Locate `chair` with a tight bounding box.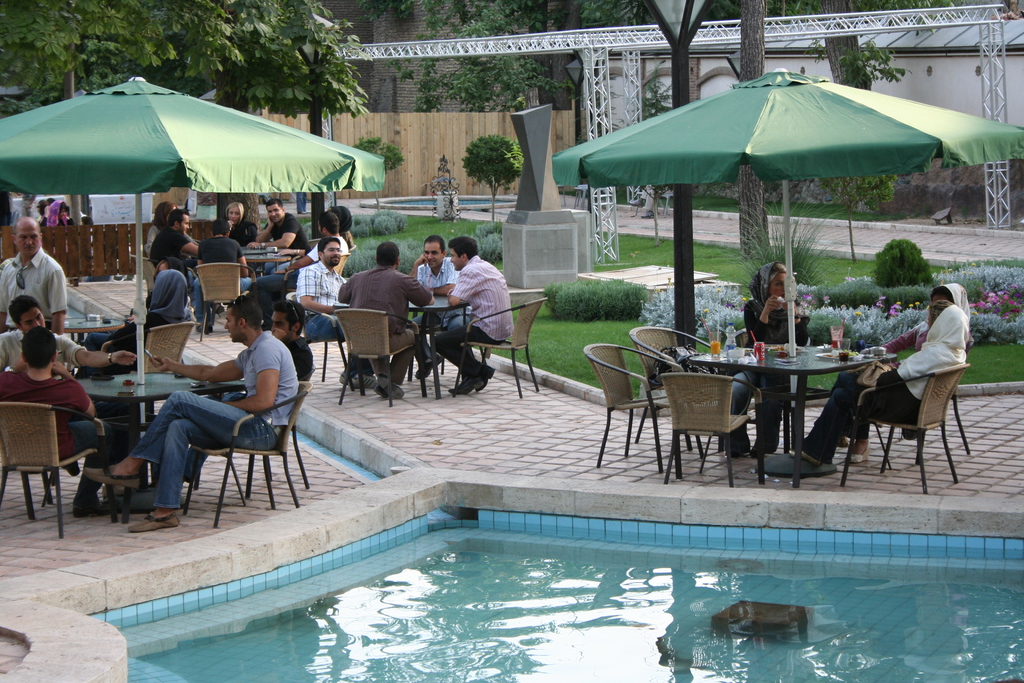
x1=656 y1=372 x2=769 y2=492.
